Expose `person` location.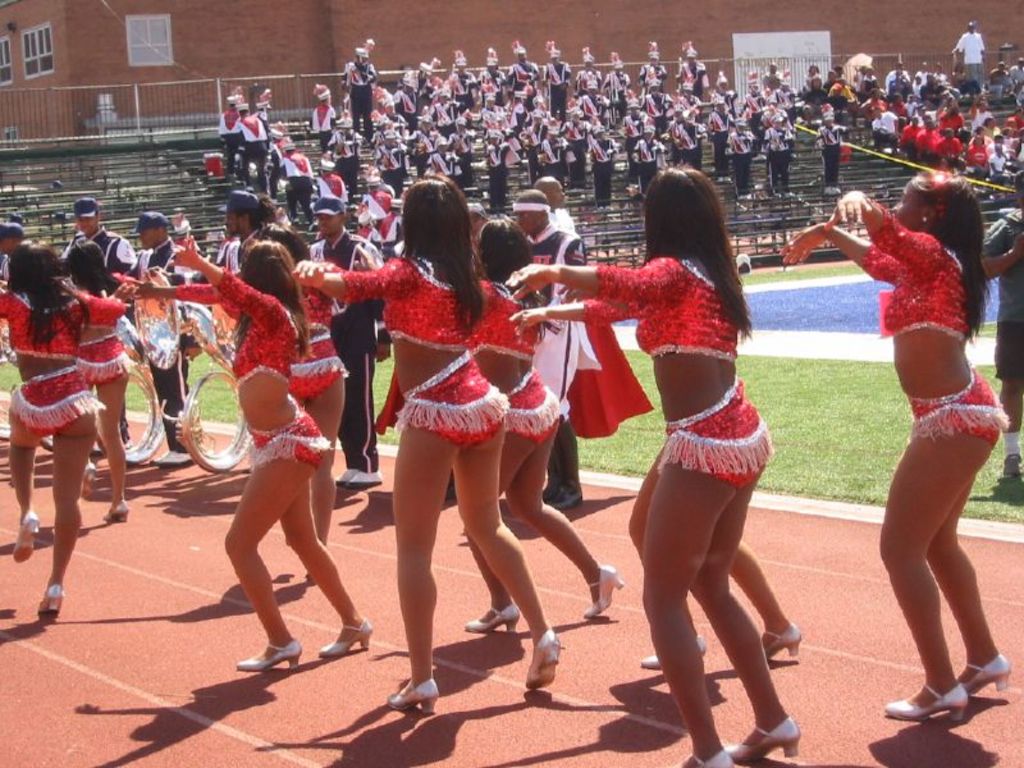
Exposed at <region>777, 169, 1009, 721</region>.
